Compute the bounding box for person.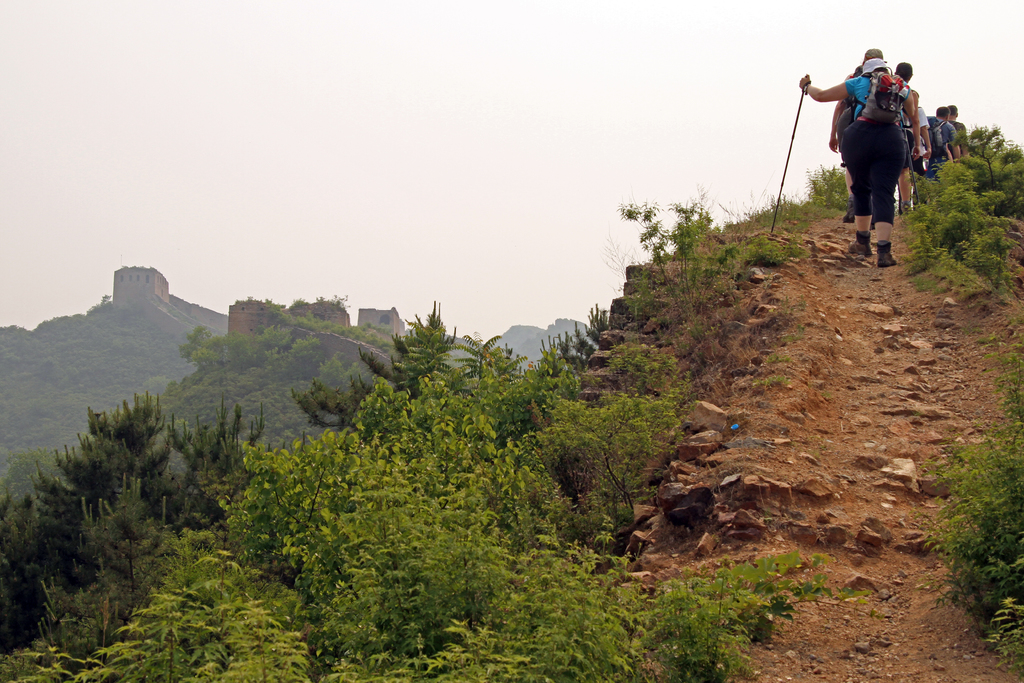
BBox(927, 107, 958, 179).
